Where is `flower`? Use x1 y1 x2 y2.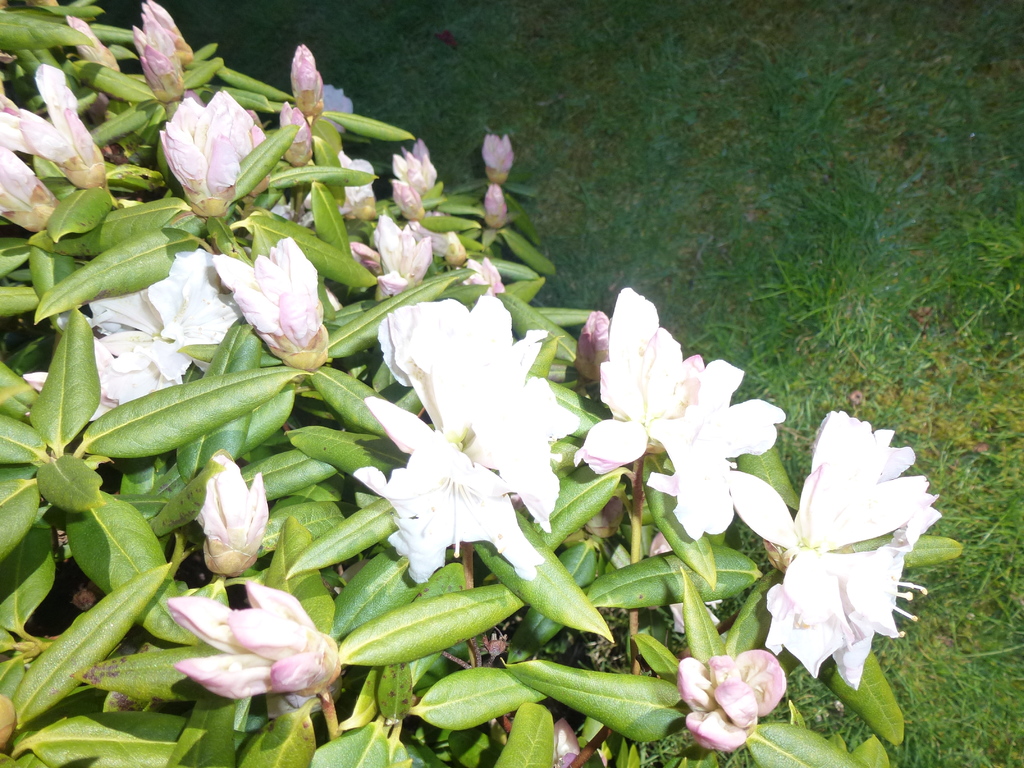
388 136 440 193.
